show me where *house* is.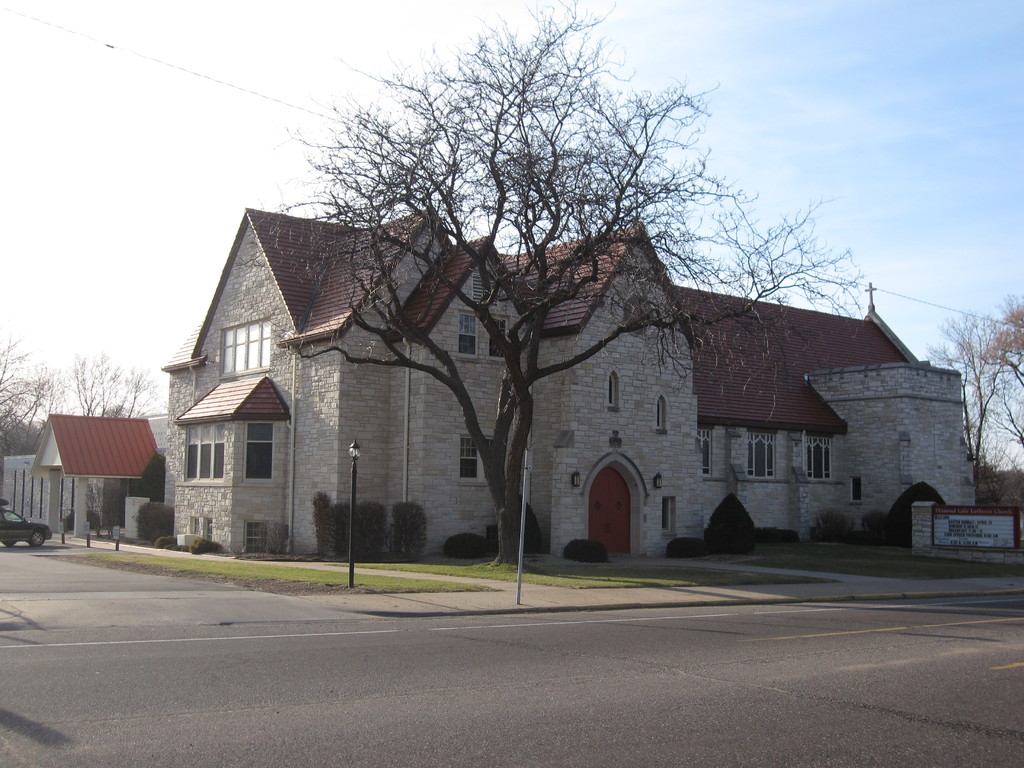
*house* is at (x1=188, y1=163, x2=919, y2=579).
